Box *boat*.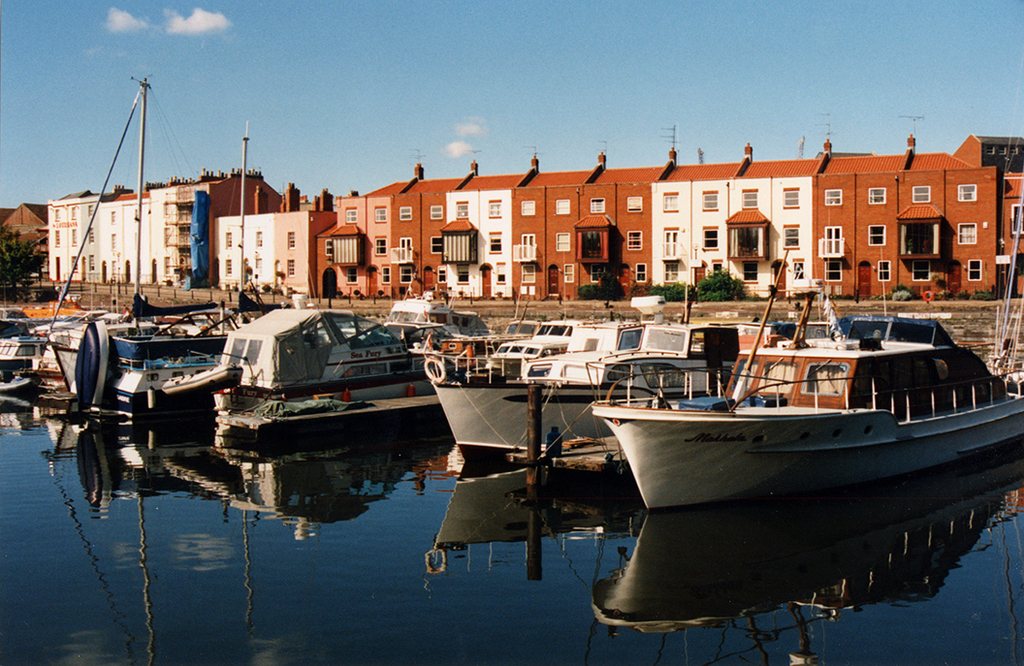
595 250 1011 581.
